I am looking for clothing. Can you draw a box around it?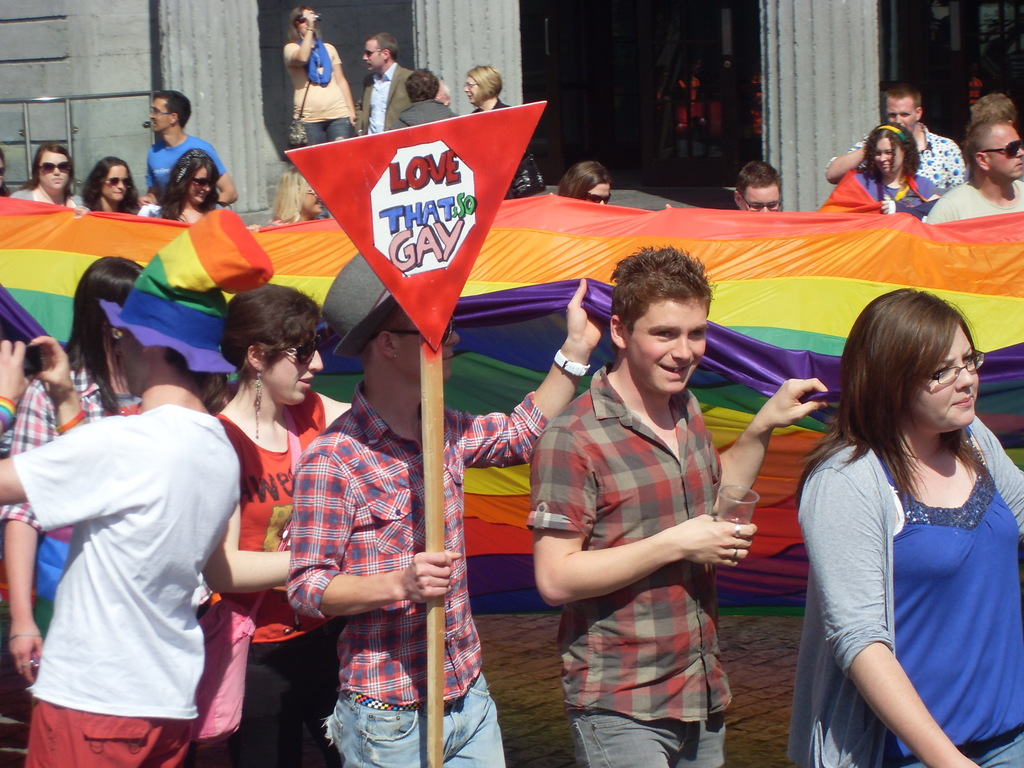
Sure, the bounding box is box(525, 363, 732, 767).
